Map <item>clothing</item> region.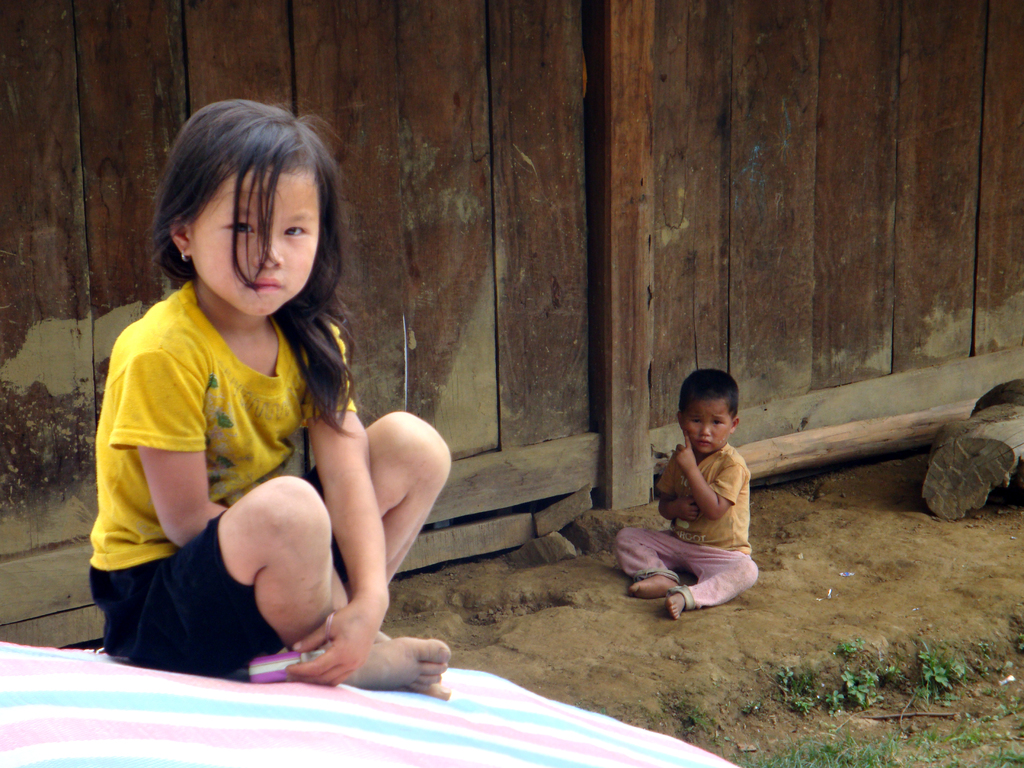
Mapped to 609/440/761/613.
